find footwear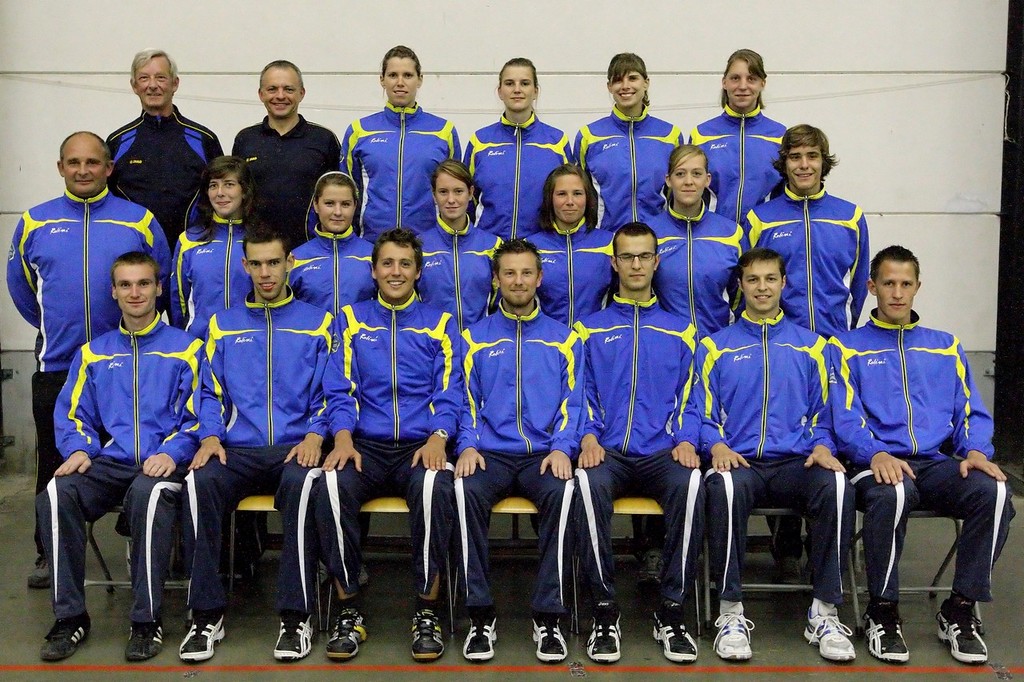
x1=42, y1=615, x2=89, y2=664
